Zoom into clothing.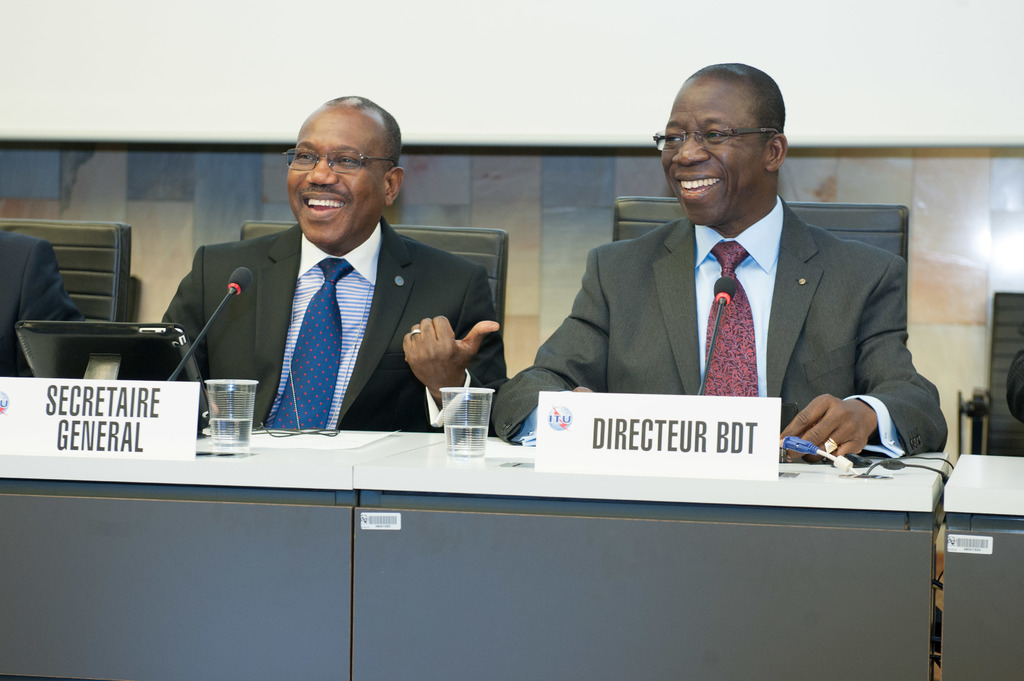
Zoom target: 152:174:495:444.
